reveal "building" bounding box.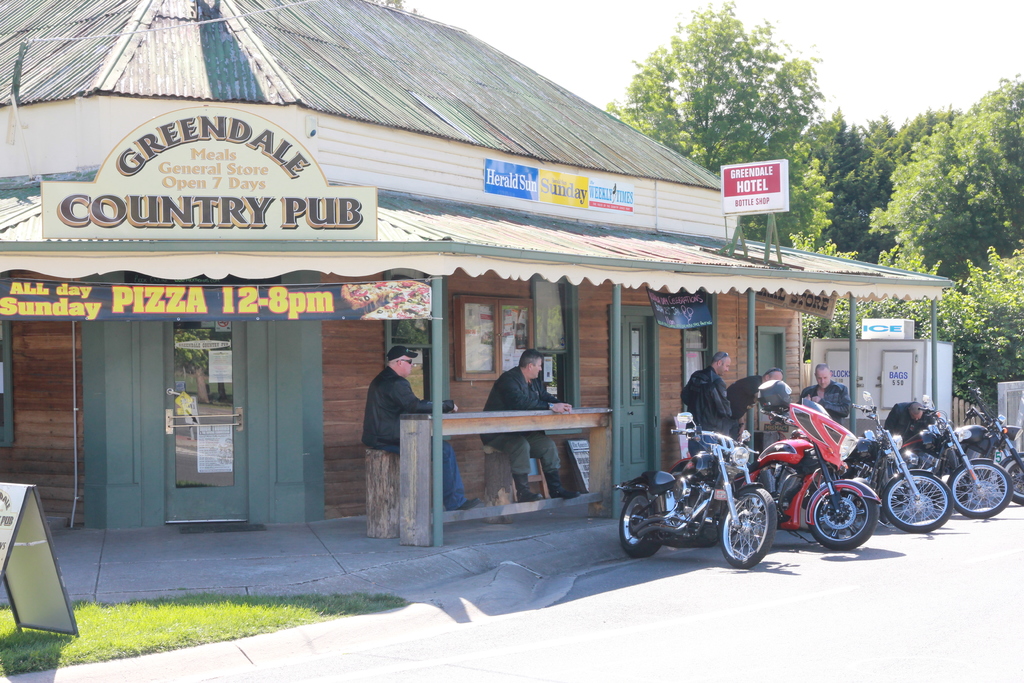
Revealed: <bbox>0, 0, 961, 551</bbox>.
